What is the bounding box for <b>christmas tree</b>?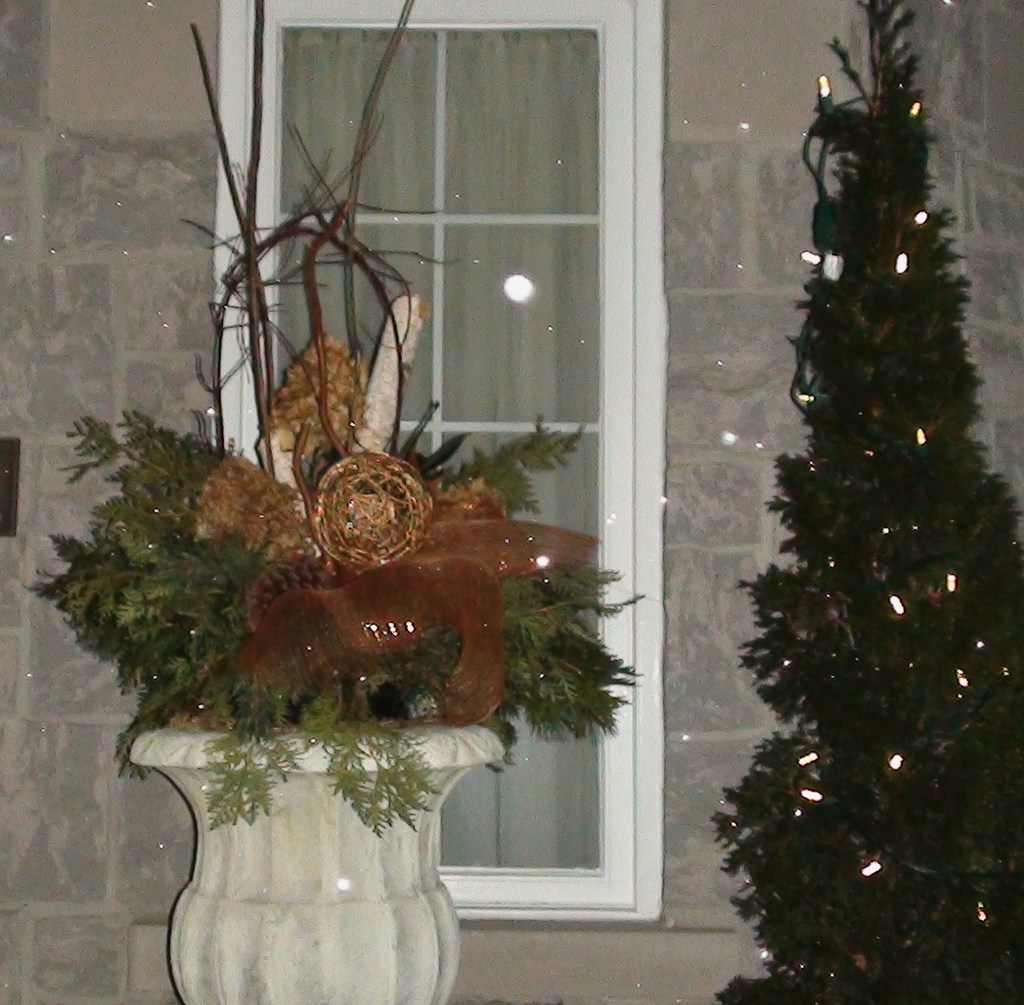
(690, 0, 1023, 1004).
